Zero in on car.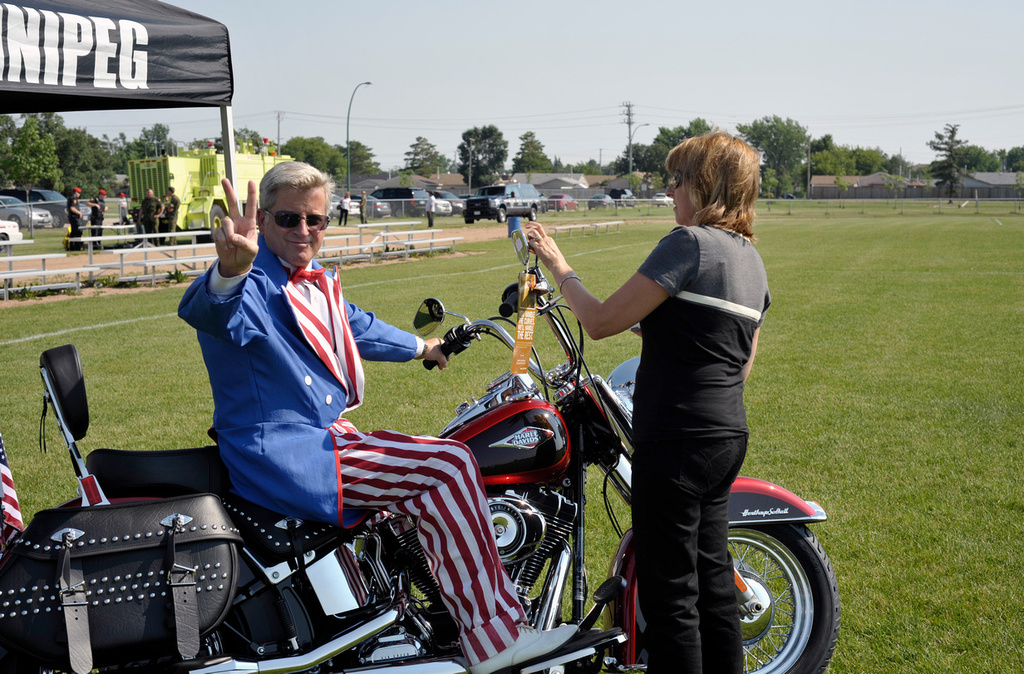
Zeroed in: detection(0, 224, 21, 240).
